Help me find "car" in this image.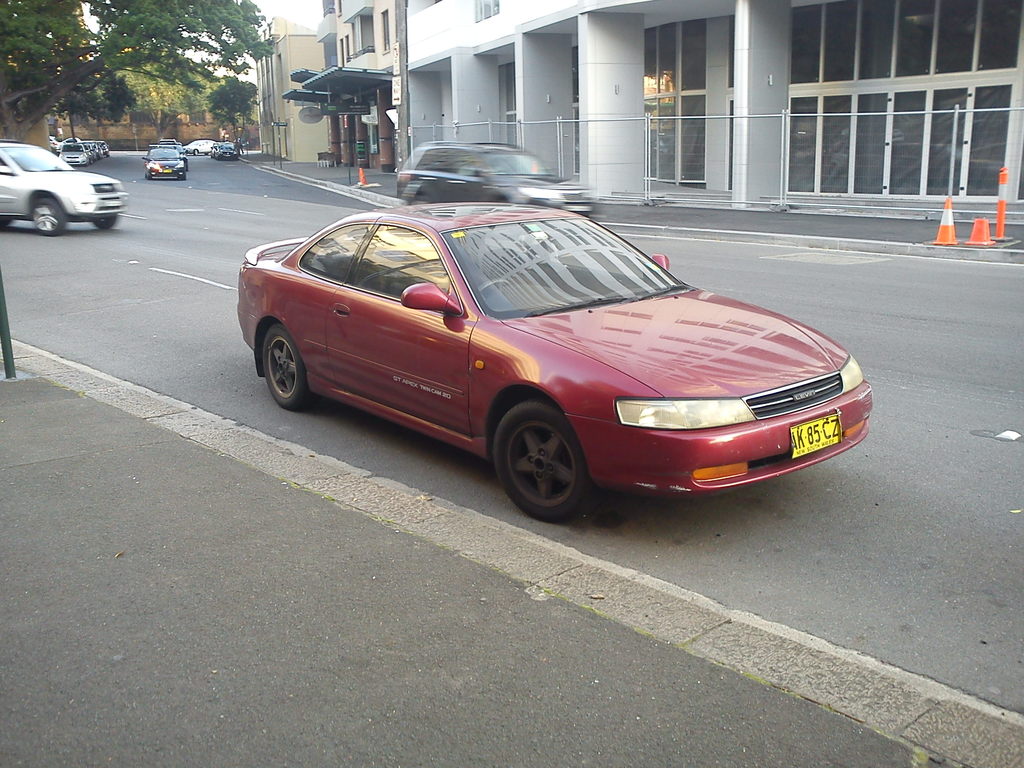
Found it: <region>209, 138, 237, 164</region>.
